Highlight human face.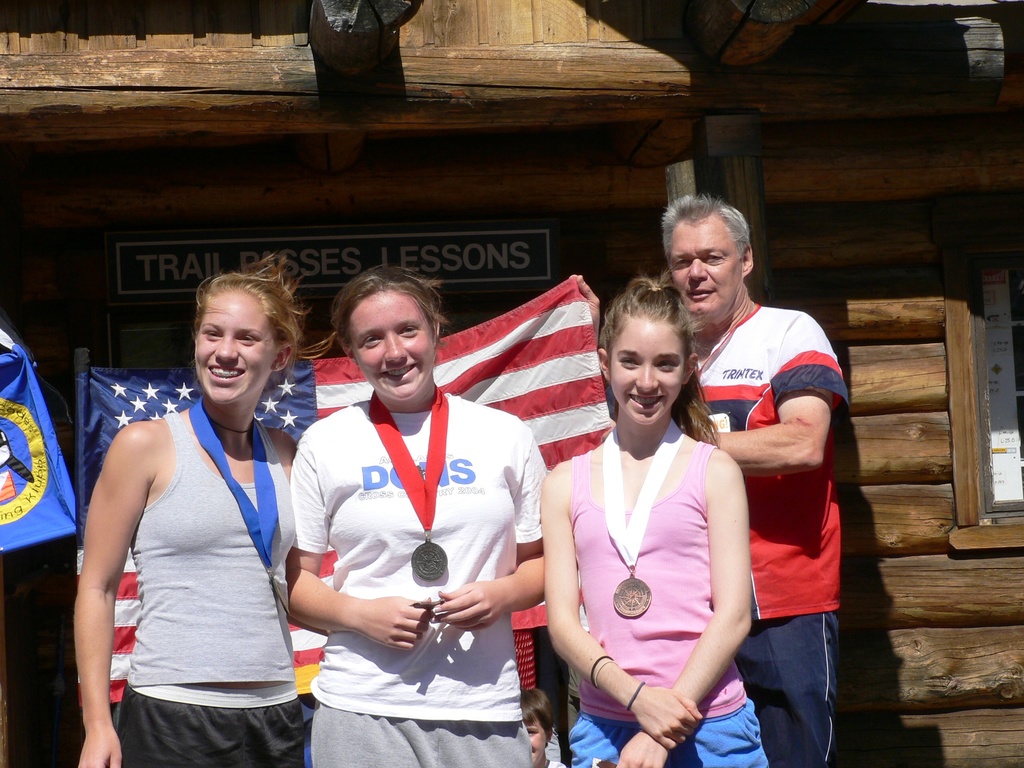
Highlighted region: BBox(195, 287, 275, 404).
